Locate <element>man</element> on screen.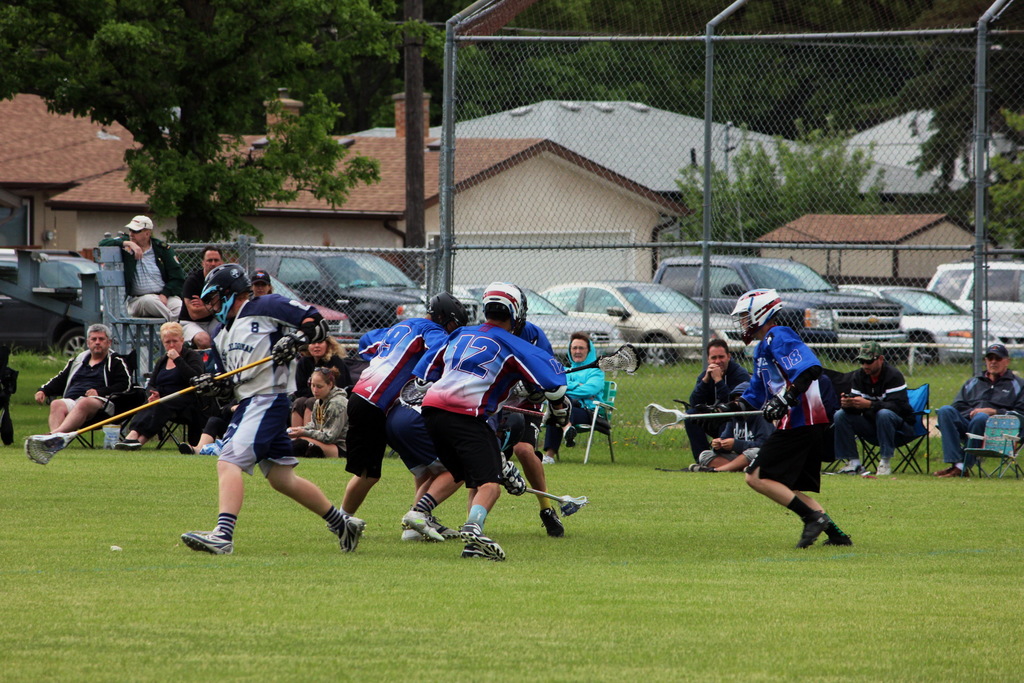
On screen at [170,263,332,561].
